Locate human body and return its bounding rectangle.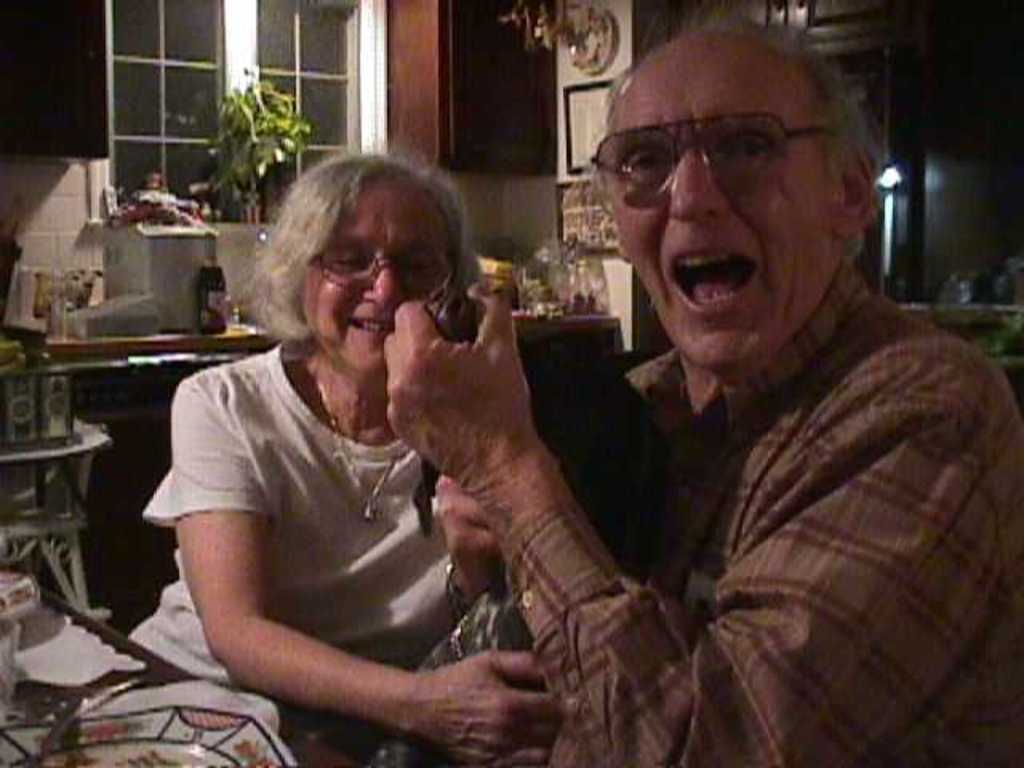
left=125, top=142, right=554, bottom=766.
